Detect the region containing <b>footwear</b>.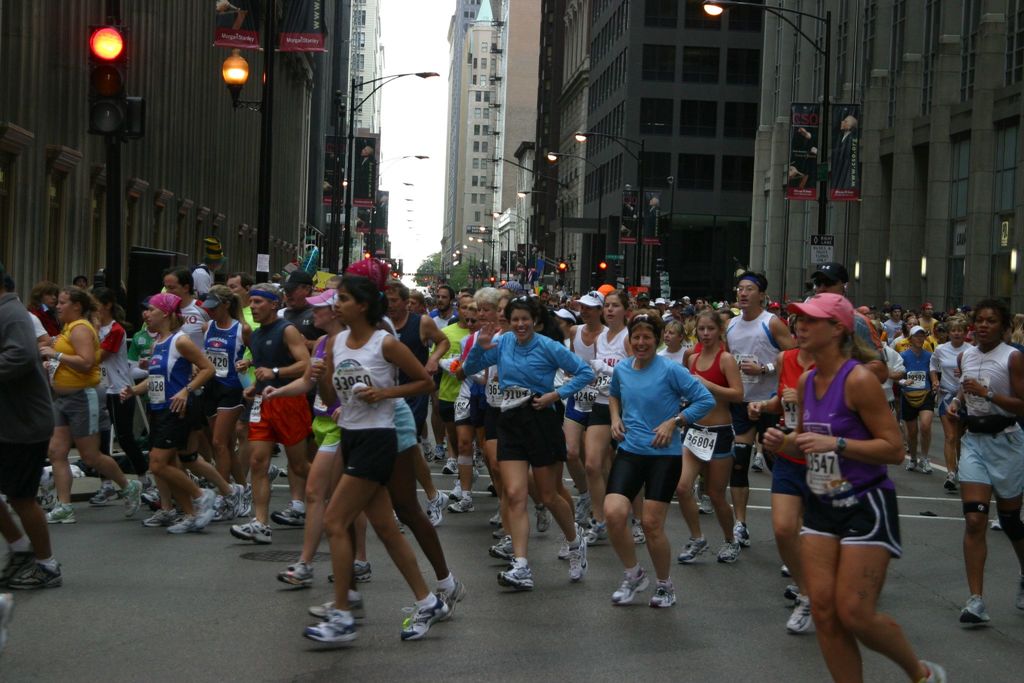
<box>426,441,436,464</box>.
